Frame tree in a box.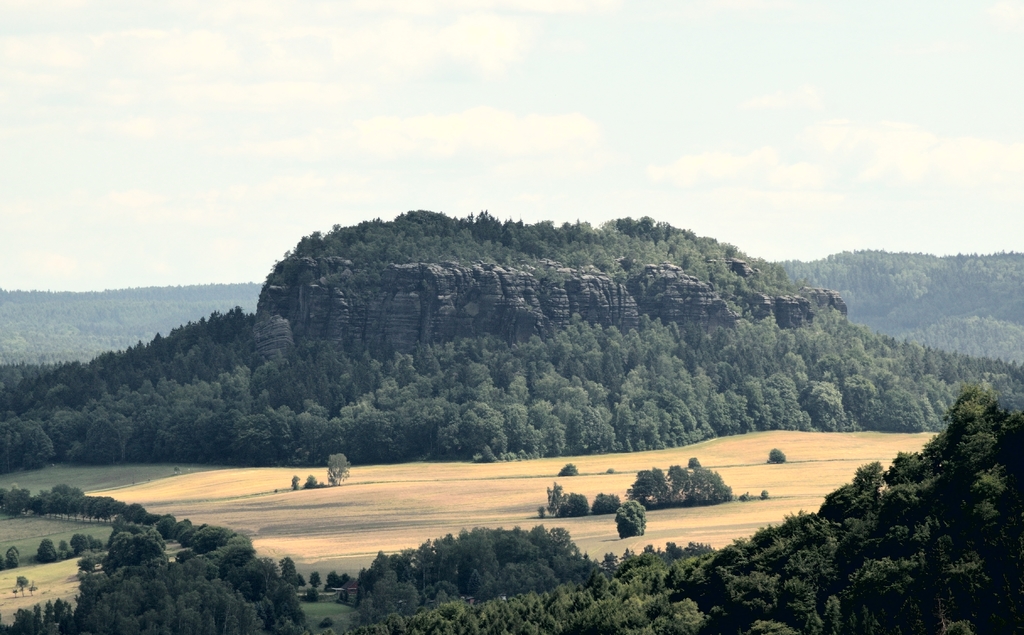
{"x1": 765, "y1": 449, "x2": 787, "y2": 464}.
